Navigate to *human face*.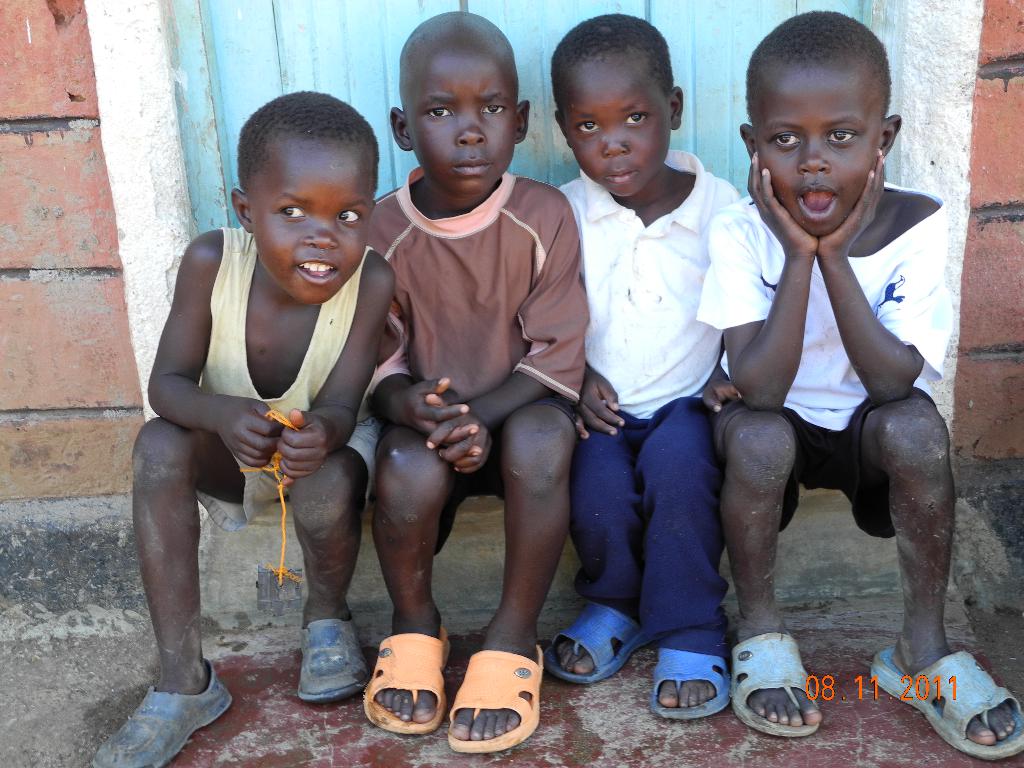
Navigation target: rect(253, 145, 371, 304).
